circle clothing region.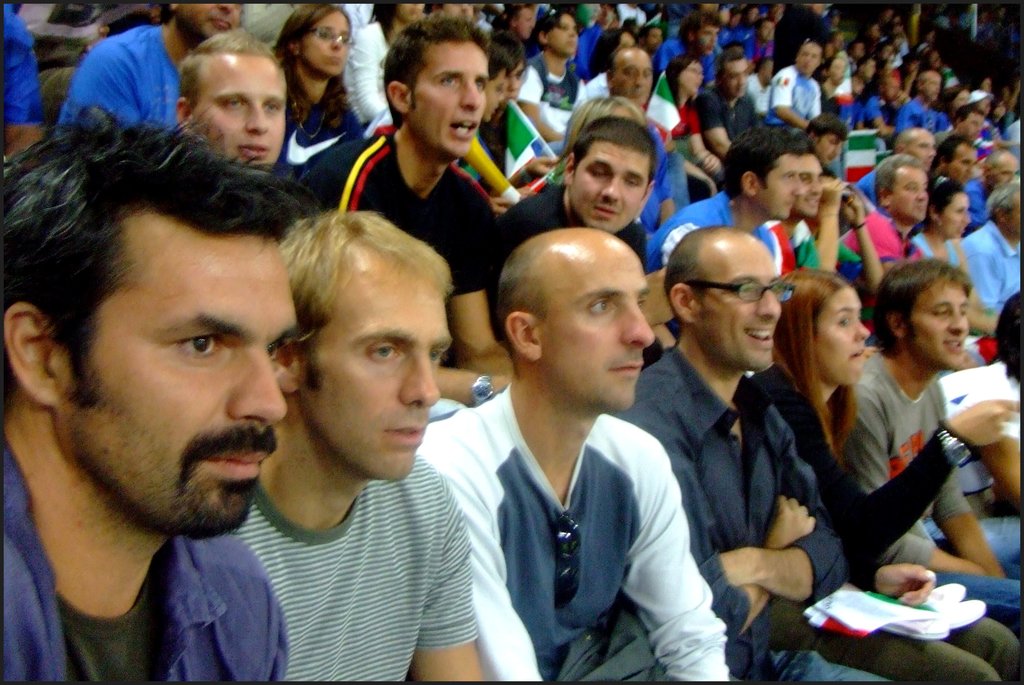
Region: bbox=[783, 375, 1023, 684].
